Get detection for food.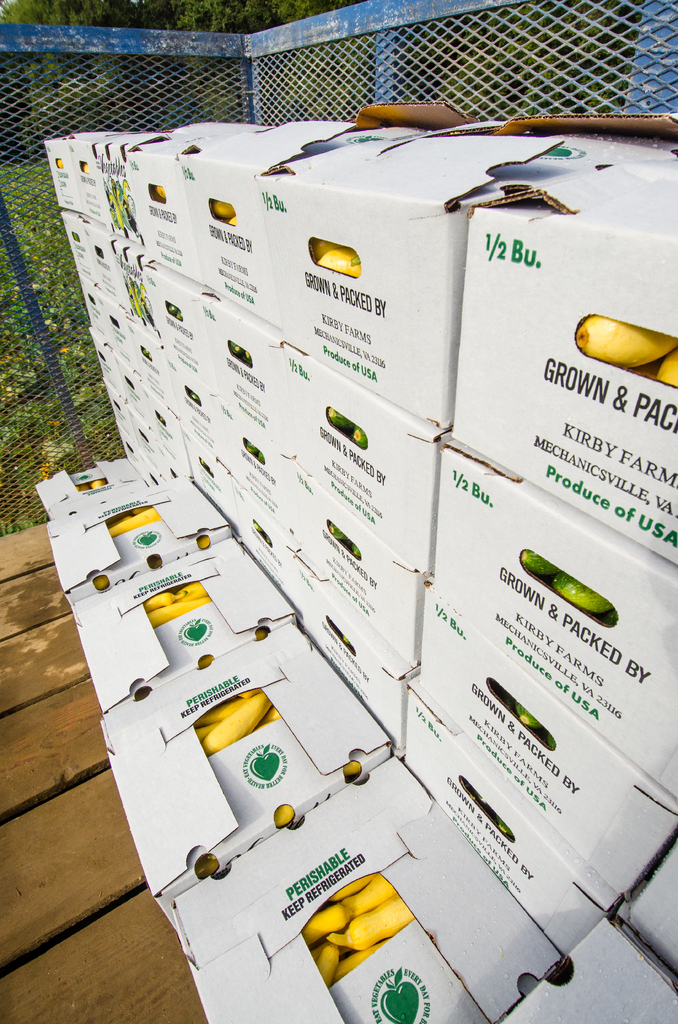
Detection: locate(547, 731, 561, 753).
